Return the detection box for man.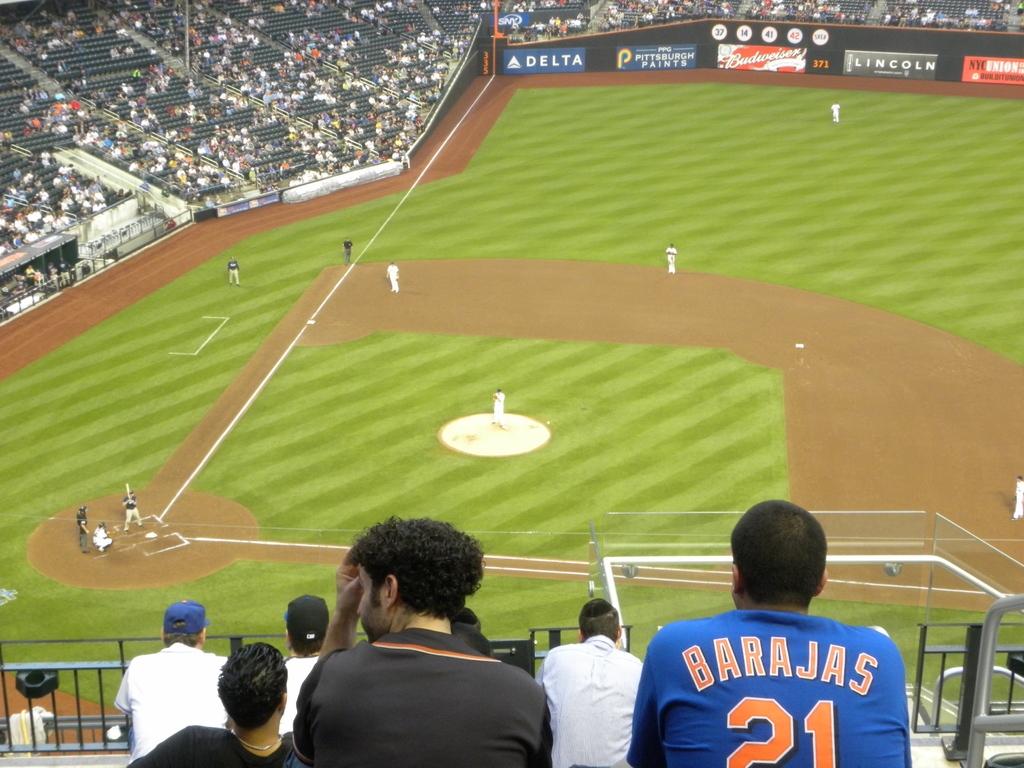
x1=77, y1=505, x2=91, y2=554.
